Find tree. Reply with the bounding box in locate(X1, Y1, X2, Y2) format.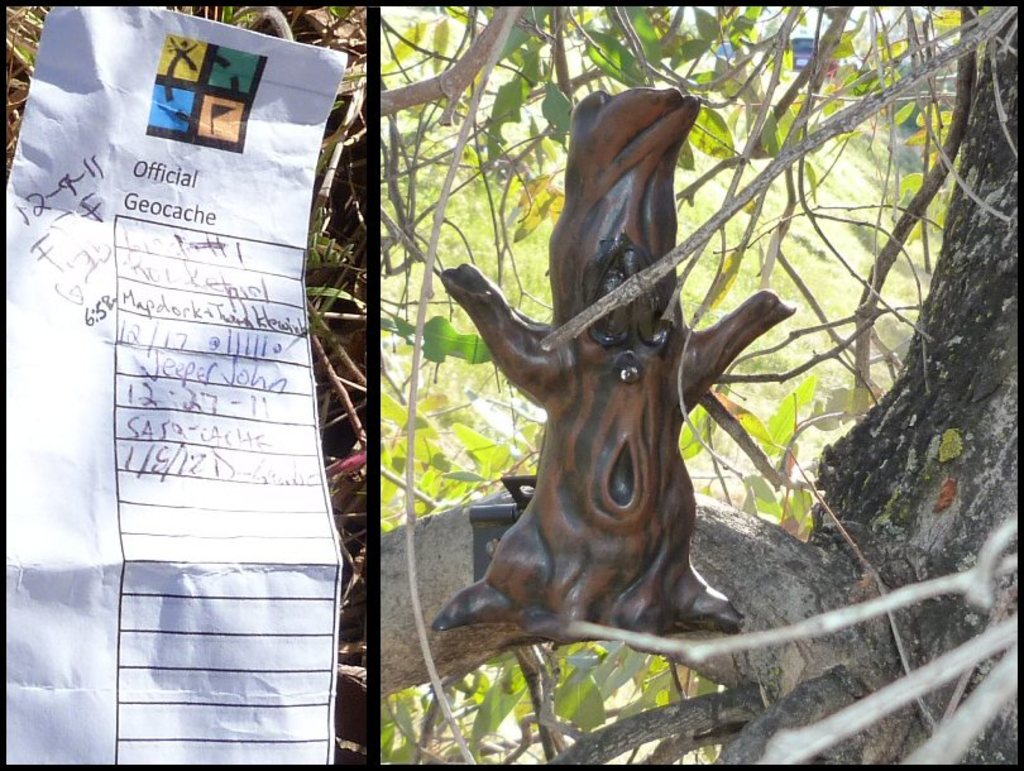
locate(382, 4, 1023, 770).
